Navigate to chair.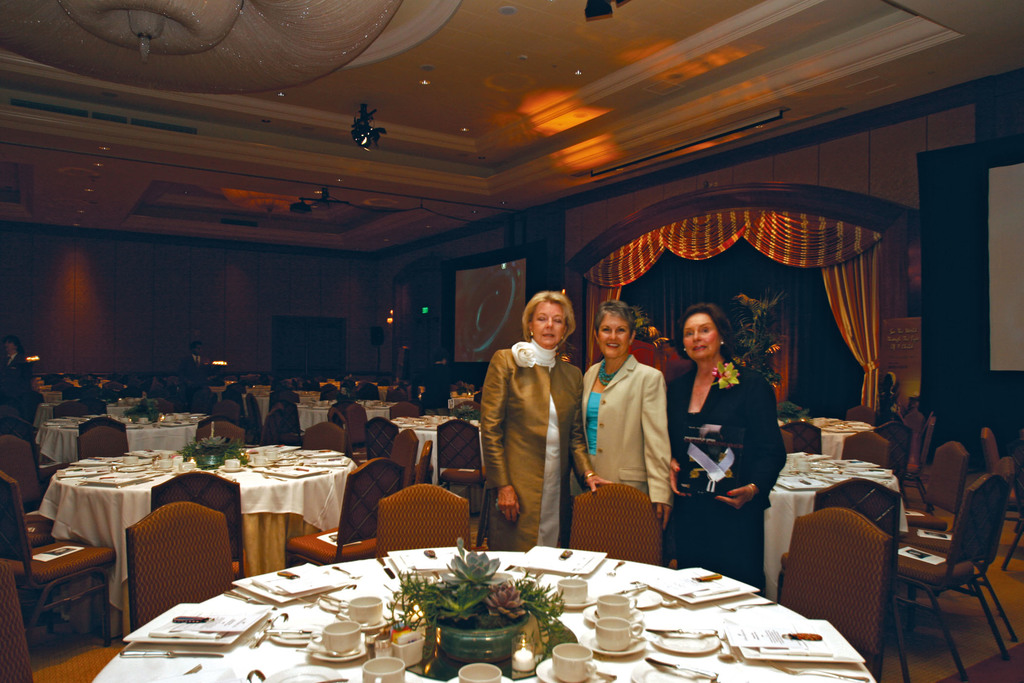
Navigation target: 781/421/822/456.
